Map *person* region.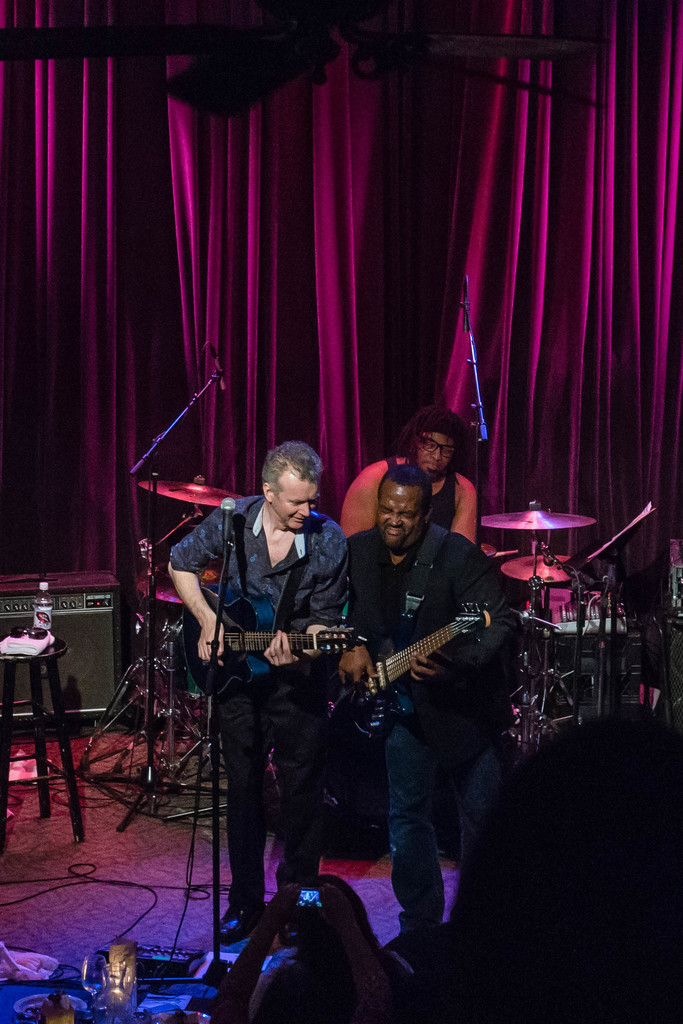
Mapped to [left=213, top=868, right=429, bottom=1023].
